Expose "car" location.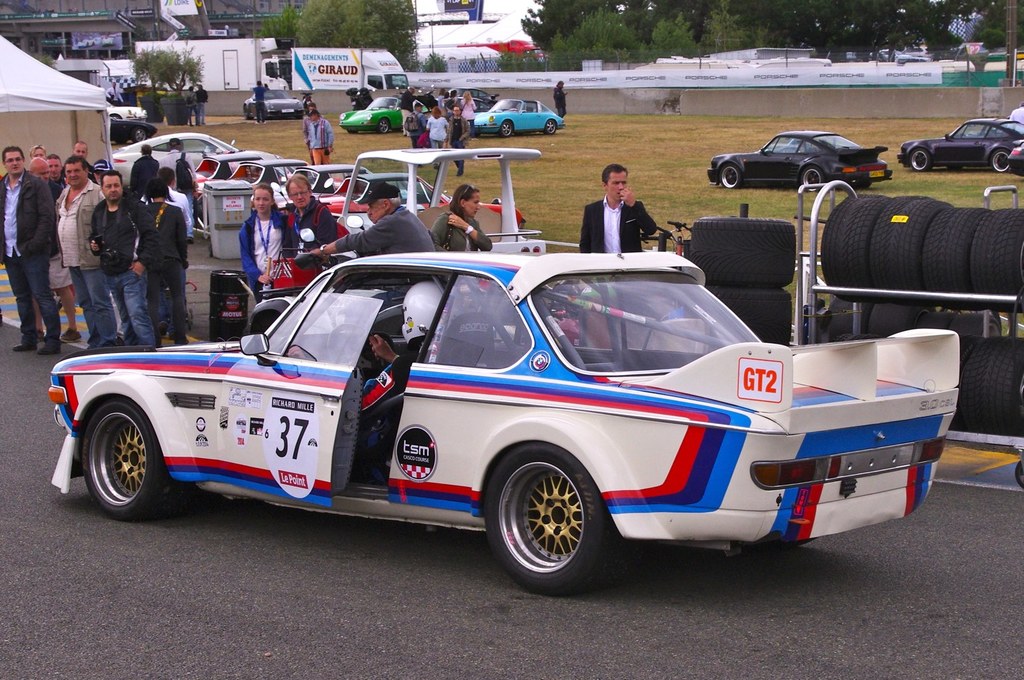
Exposed at box(465, 98, 565, 138).
